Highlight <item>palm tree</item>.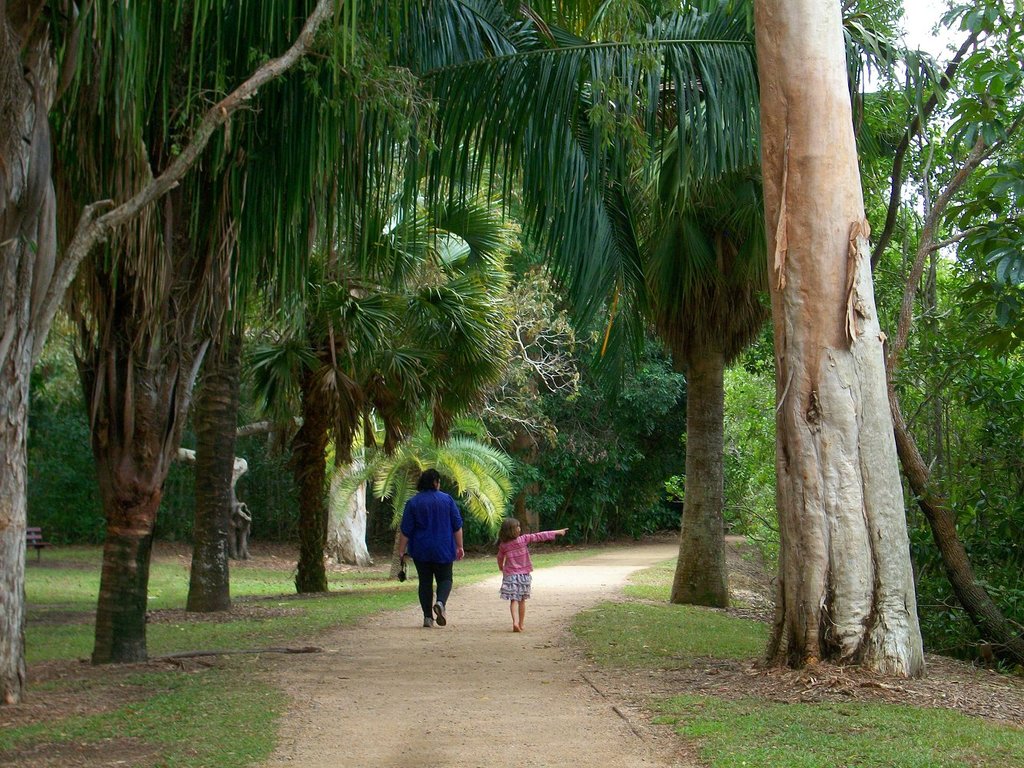
Highlighted region: [x1=268, y1=226, x2=484, y2=596].
